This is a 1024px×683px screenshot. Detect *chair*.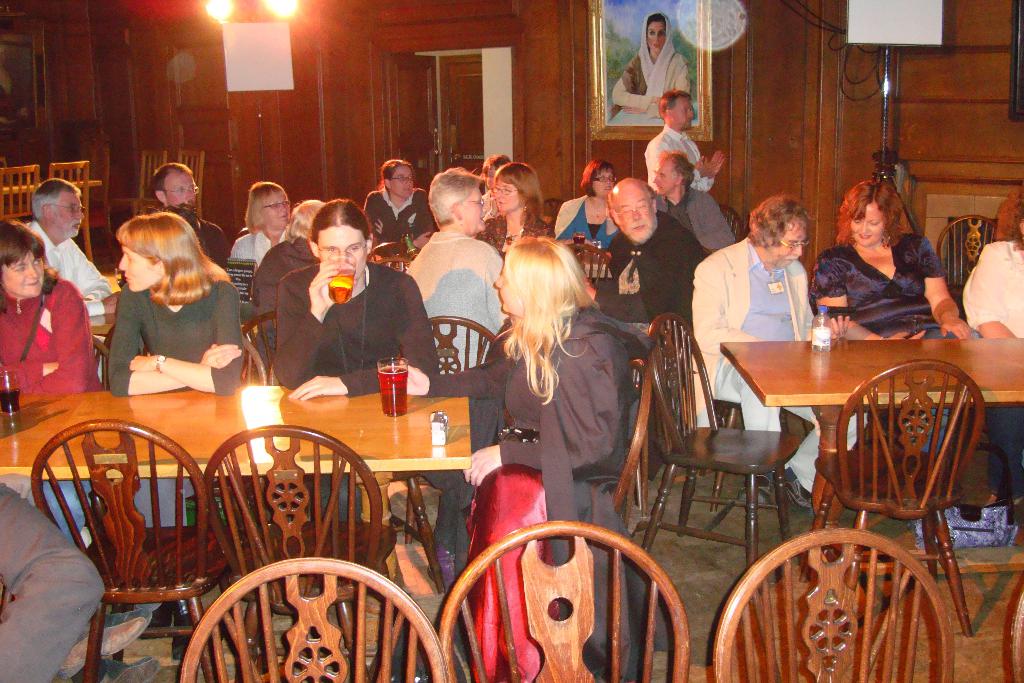
select_region(815, 355, 983, 636).
